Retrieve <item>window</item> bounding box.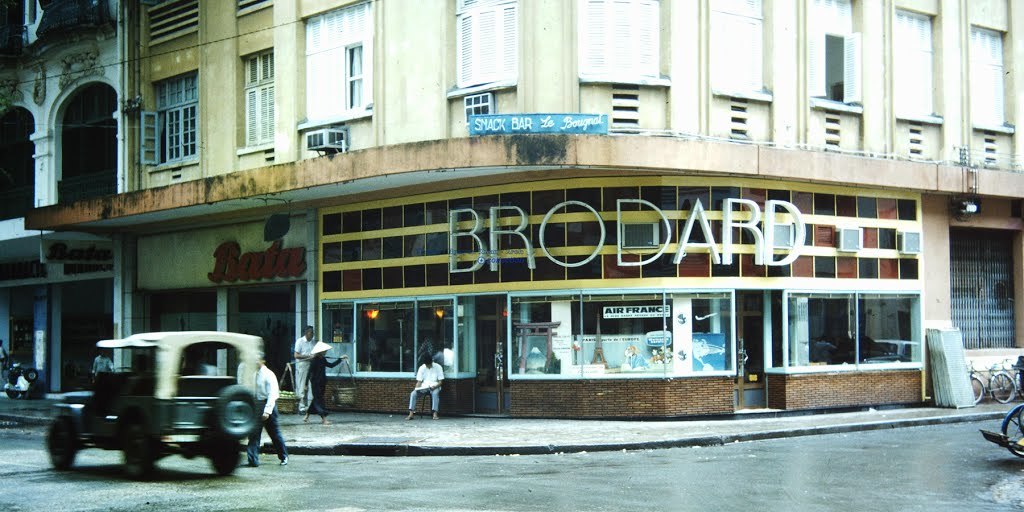
Bounding box: x1=449 y1=0 x2=525 y2=97.
